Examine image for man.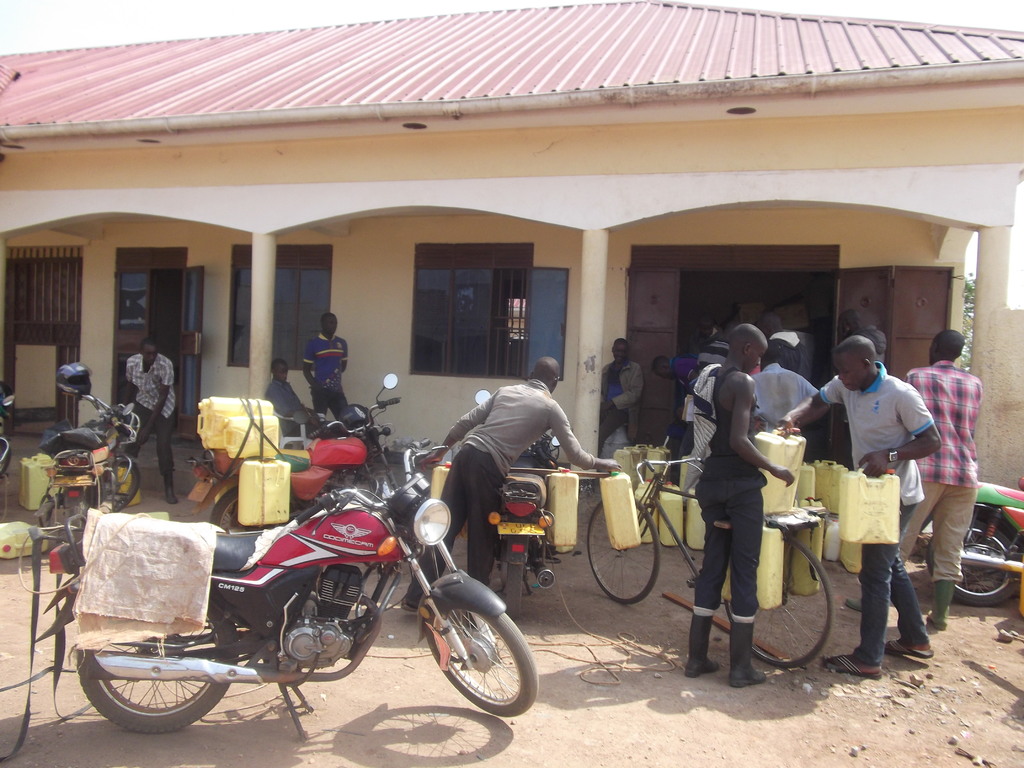
Examination result: 303 314 346 424.
